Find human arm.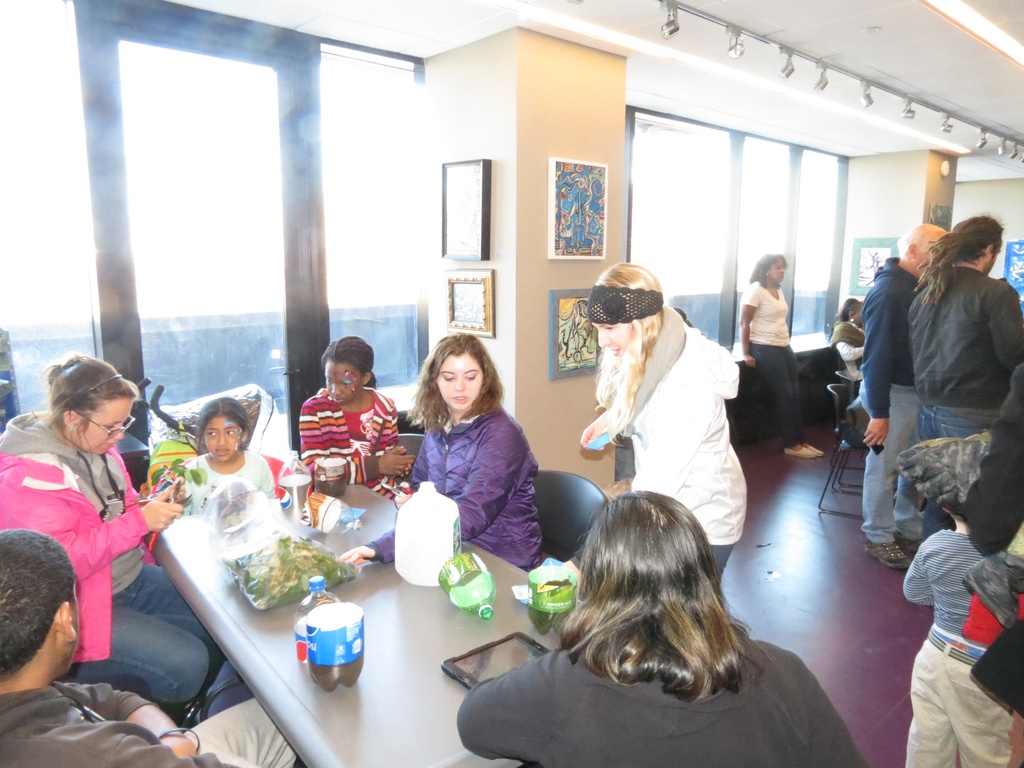
Rect(990, 283, 1023, 373).
